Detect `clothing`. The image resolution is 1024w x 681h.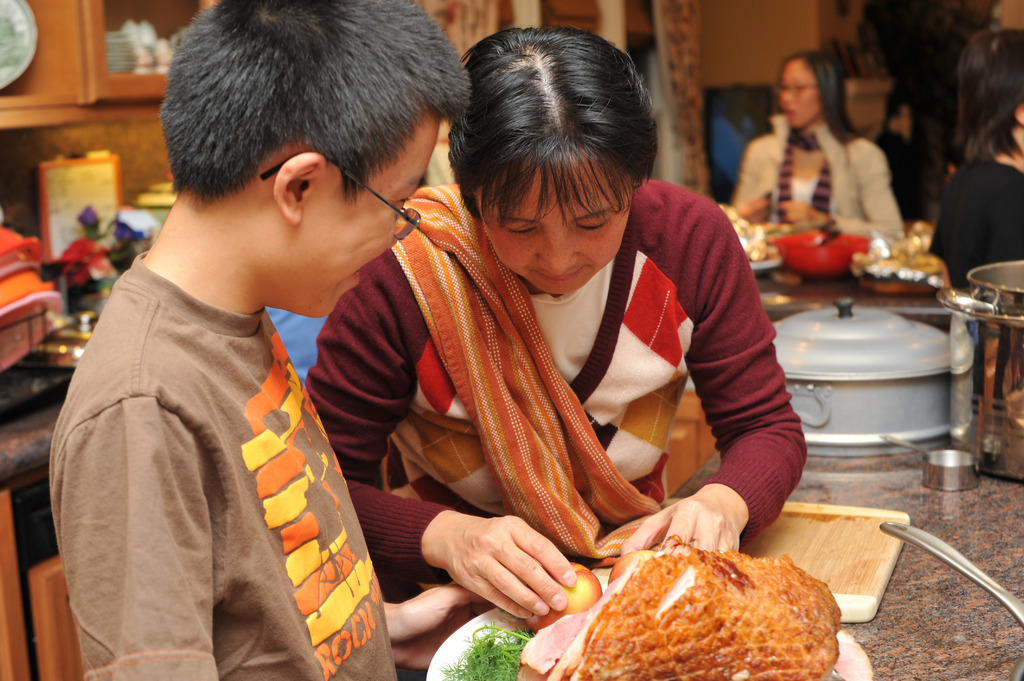
locate(296, 169, 824, 600).
